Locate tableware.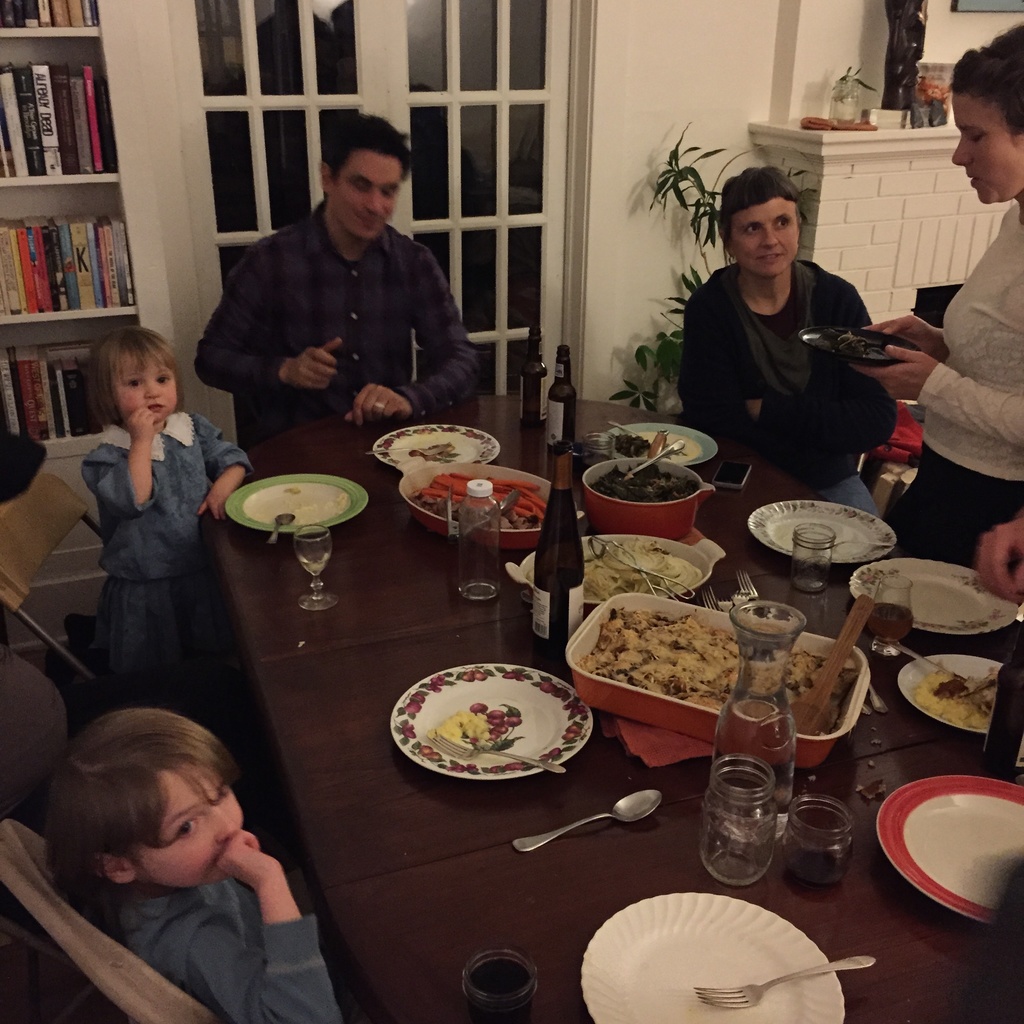
Bounding box: 847/554/1022/634.
